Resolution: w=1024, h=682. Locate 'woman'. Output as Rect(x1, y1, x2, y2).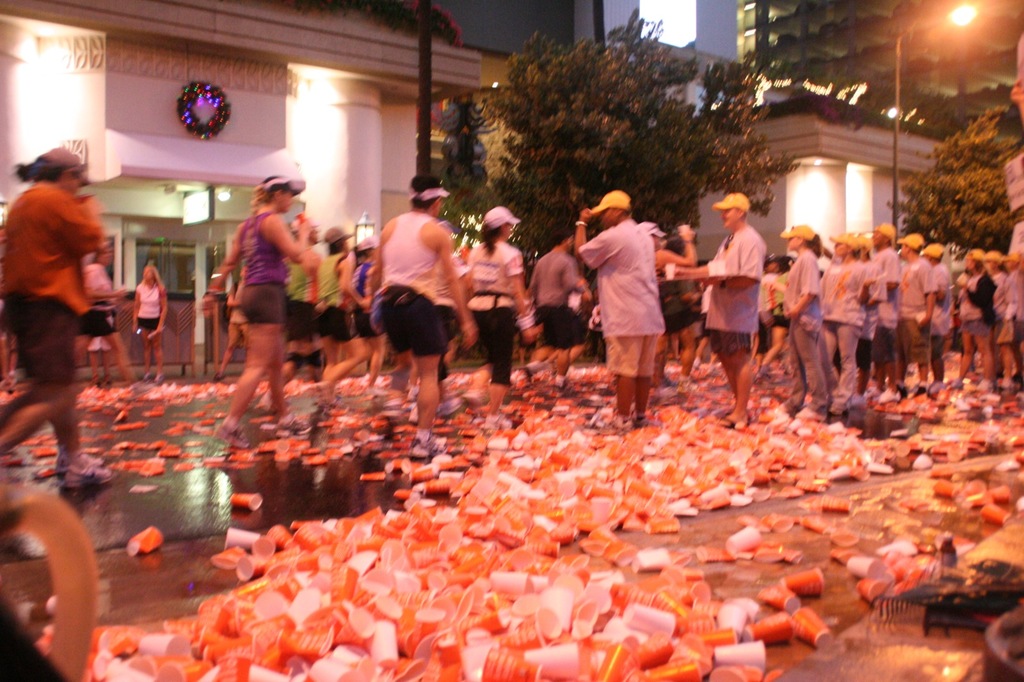
Rect(958, 252, 999, 396).
